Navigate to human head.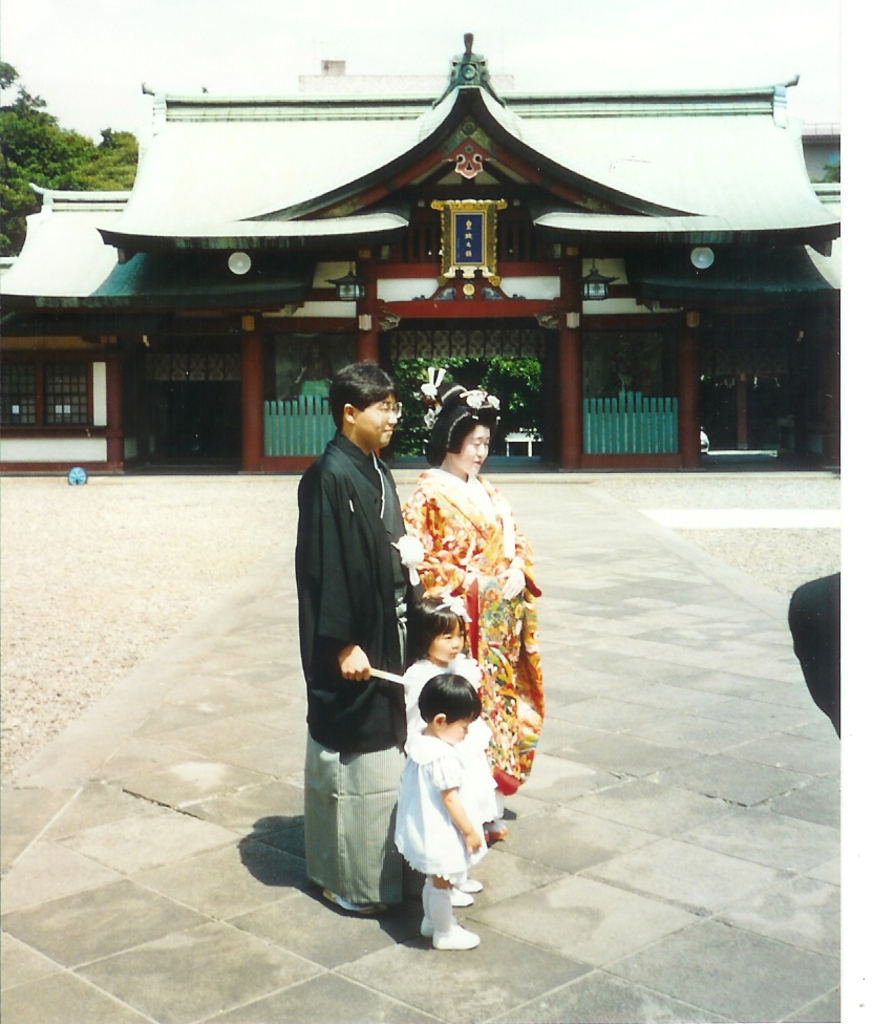
Navigation target: 406, 591, 470, 656.
